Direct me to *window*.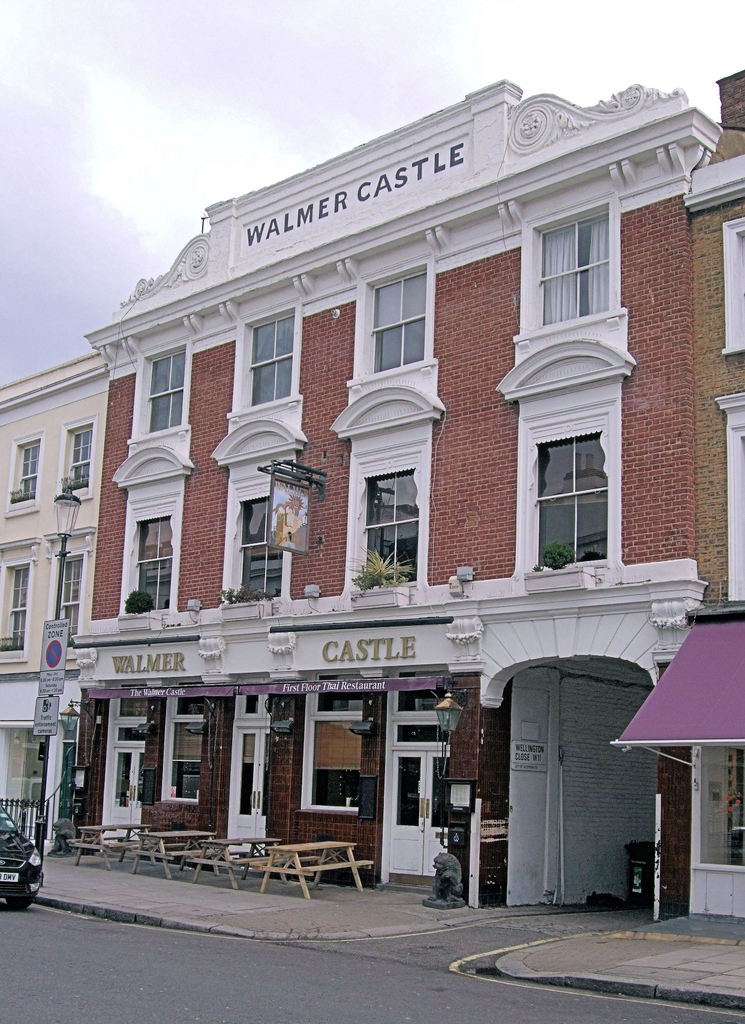
Direction: <bbox>131, 510, 177, 612</bbox>.
